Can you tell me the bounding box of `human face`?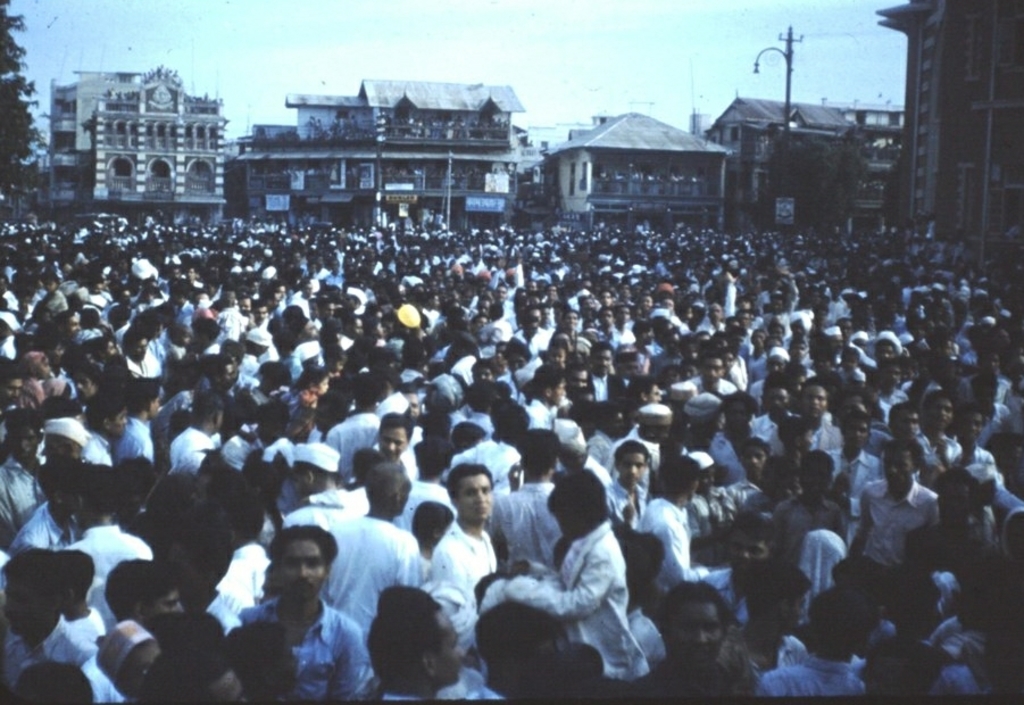
619:309:632:322.
